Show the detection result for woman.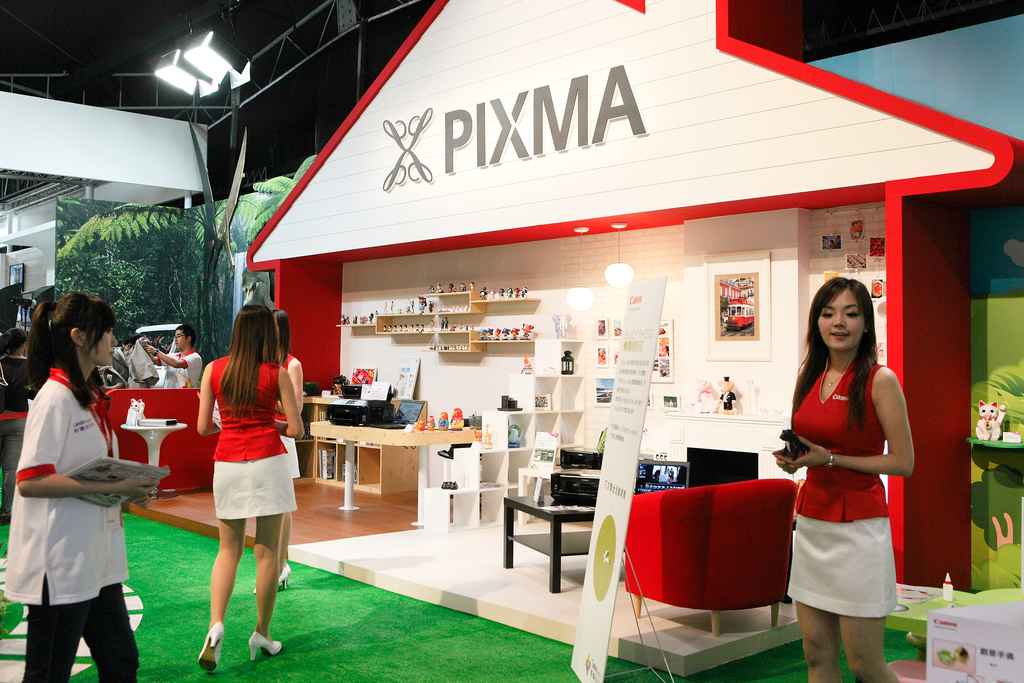
pyautogui.locateOnScreen(209, 307, 307, 596).
